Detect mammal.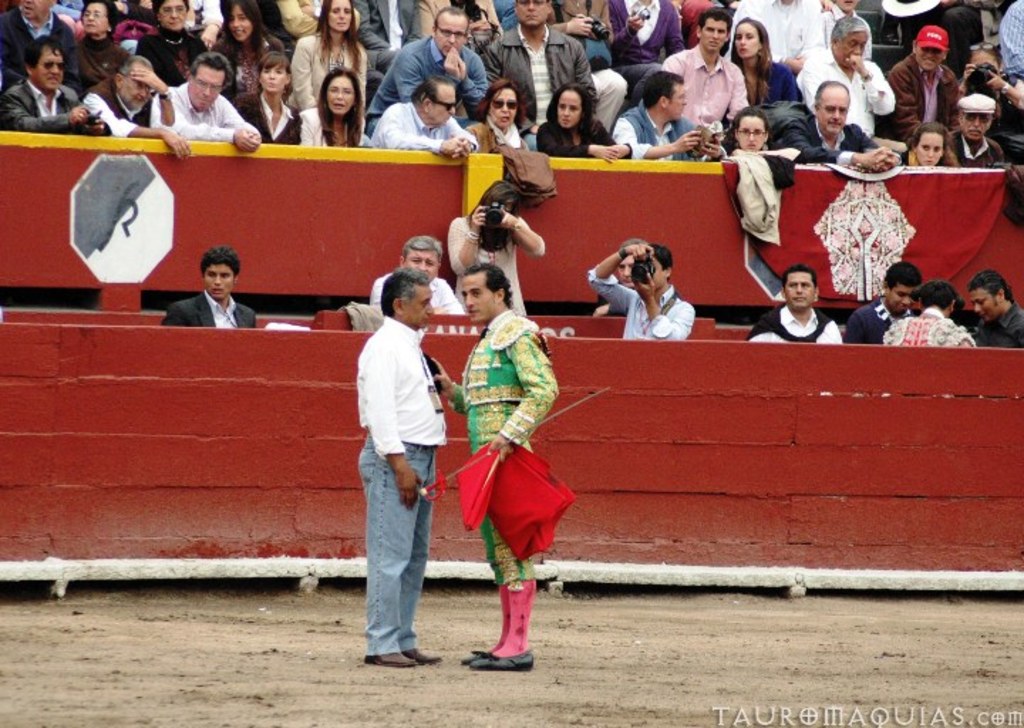
Detected at crop(225, 47, 300, 149).
